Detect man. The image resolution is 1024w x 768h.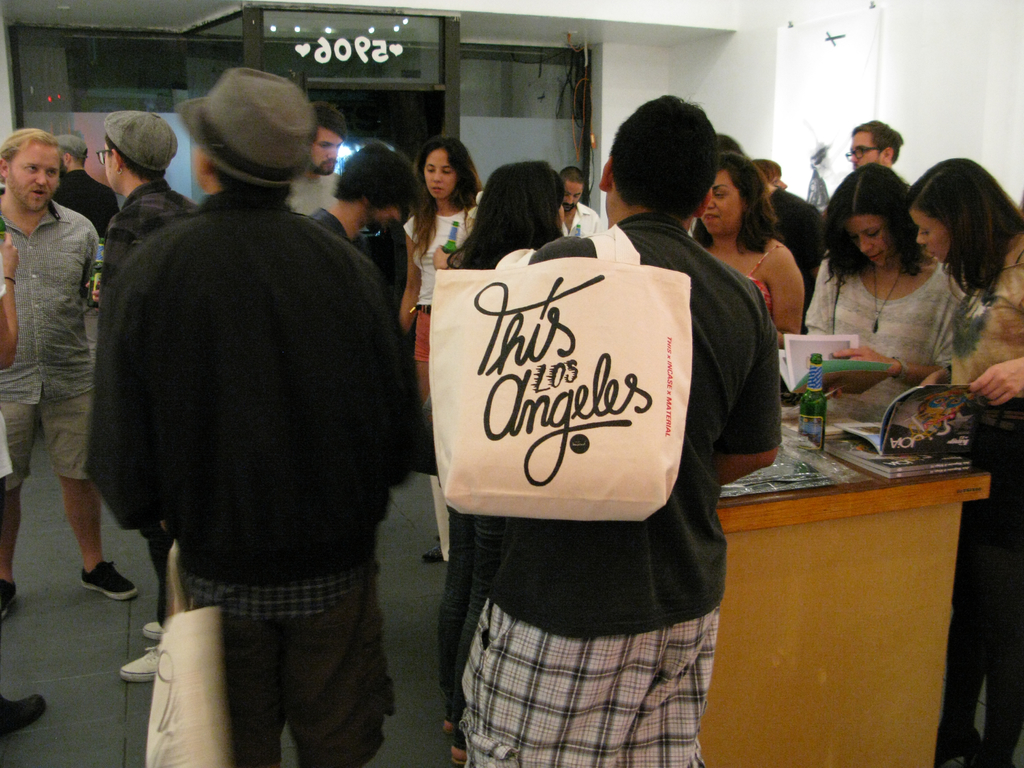
x1=689 y1=135 x2=825 y2=319.
